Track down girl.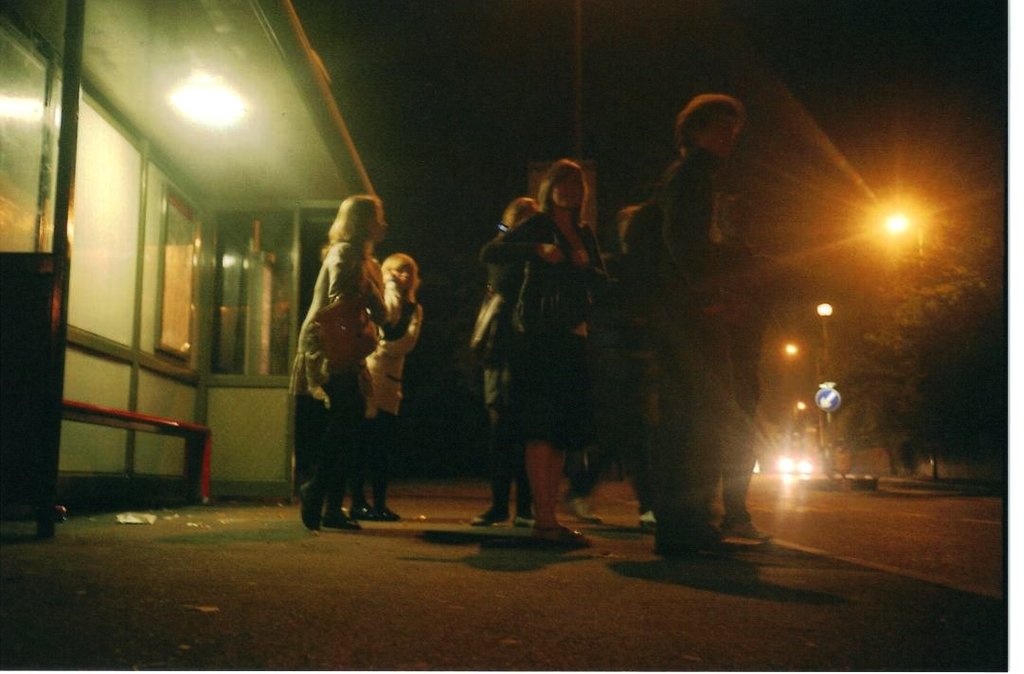
Tracked to 367 252 420 526.
